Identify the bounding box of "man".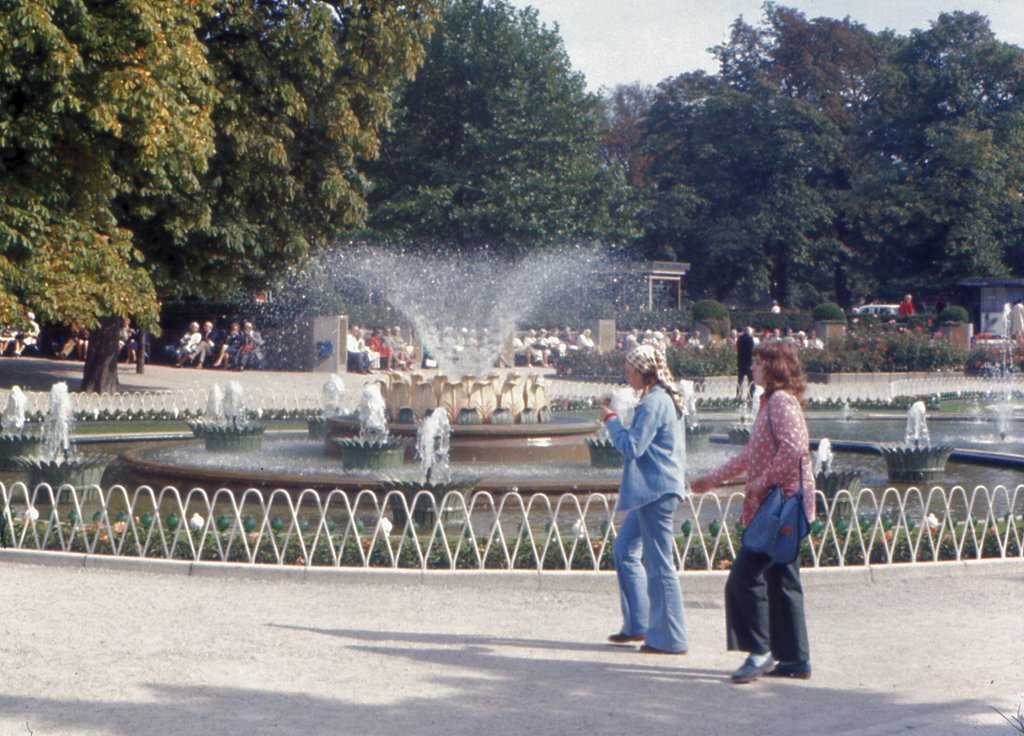
bbox=[734, 323, 758, 417].
